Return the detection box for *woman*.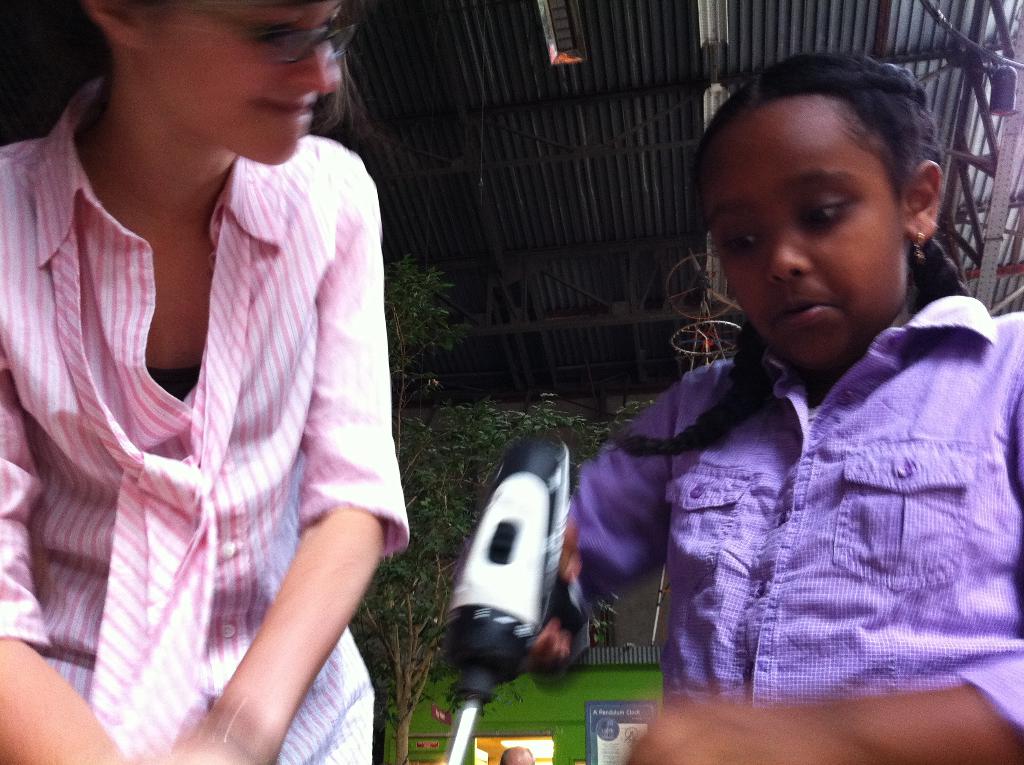
{"left": 506, "top": 83, "right": 991, "bottom": 727}.
